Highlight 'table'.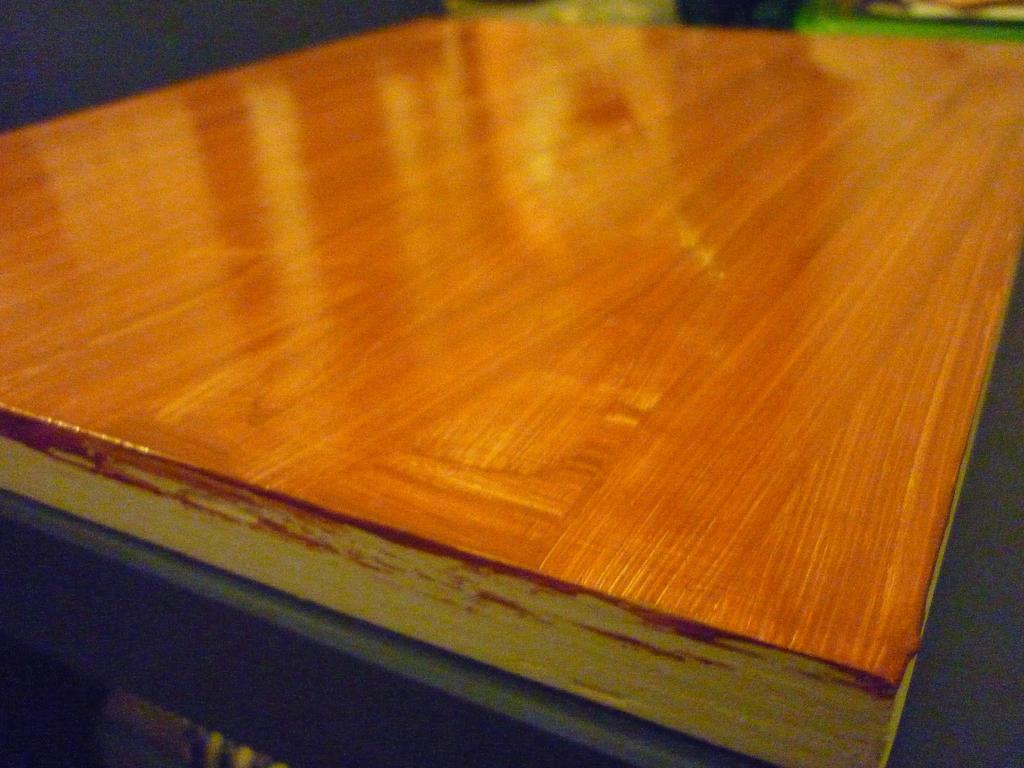
Highlighted region: 44 0 1004 751.
